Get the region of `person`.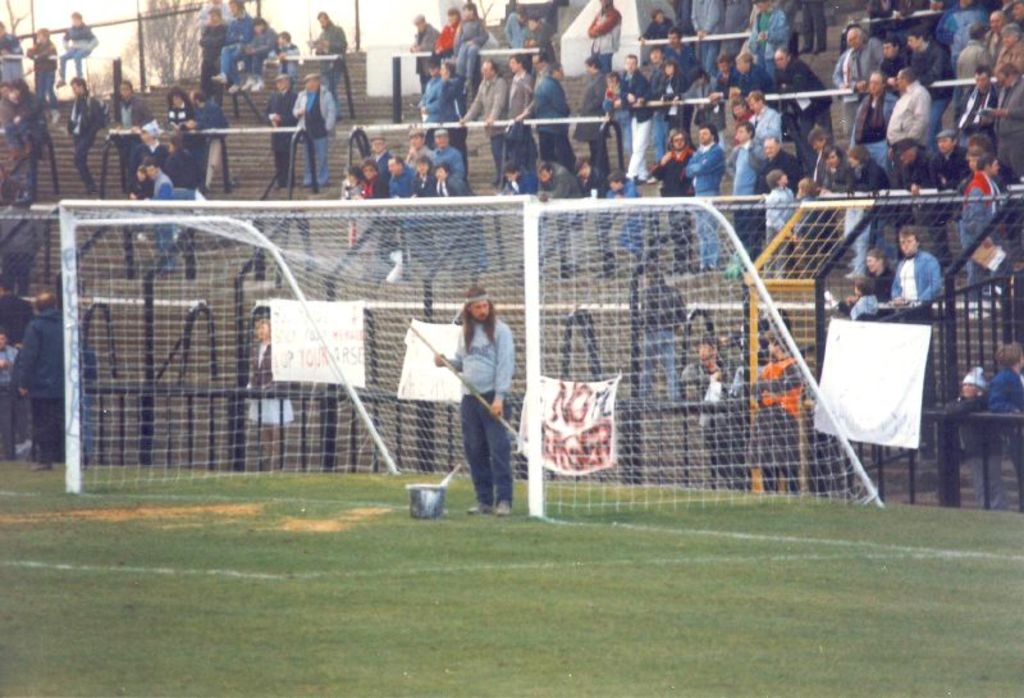
crop(529, 60, 582, 164).
